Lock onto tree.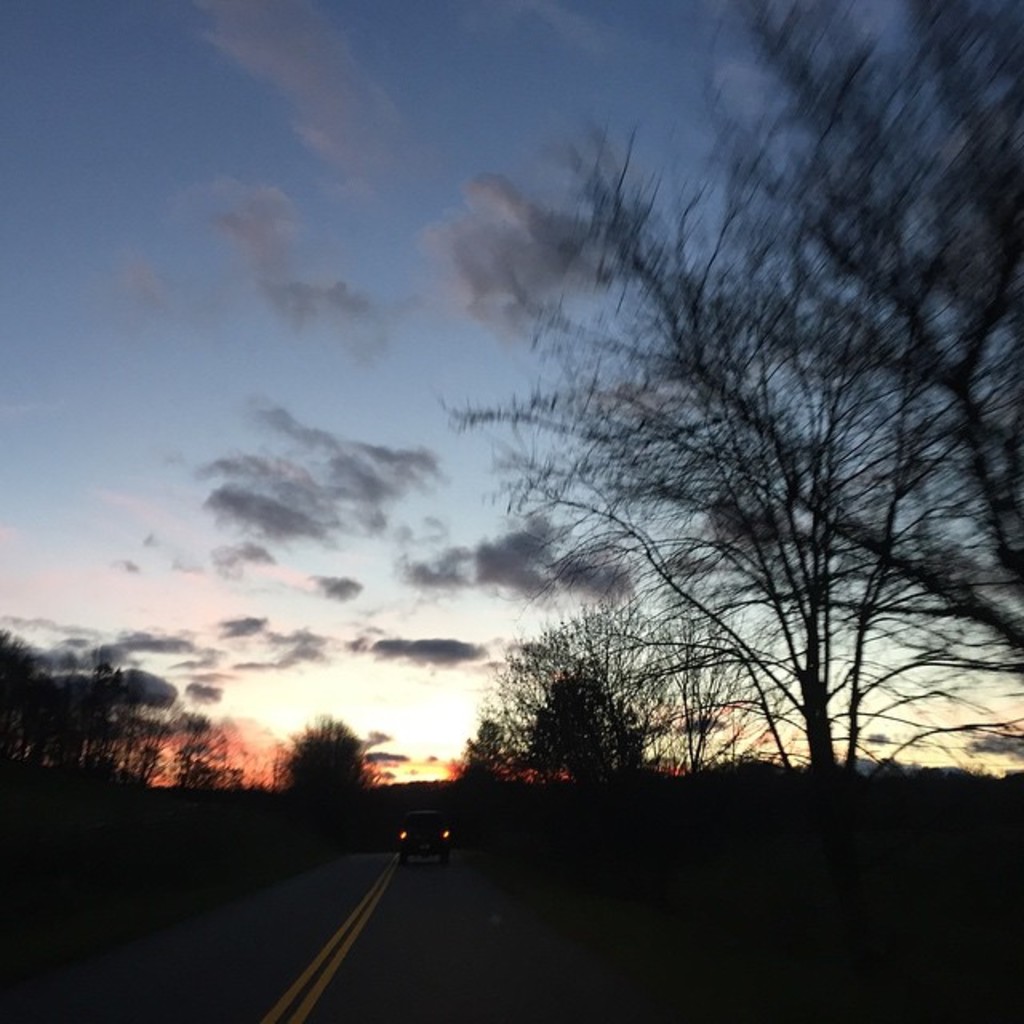
Locked: {"left": 0, "top": 622, "right": 242, "bottom": 811}.
